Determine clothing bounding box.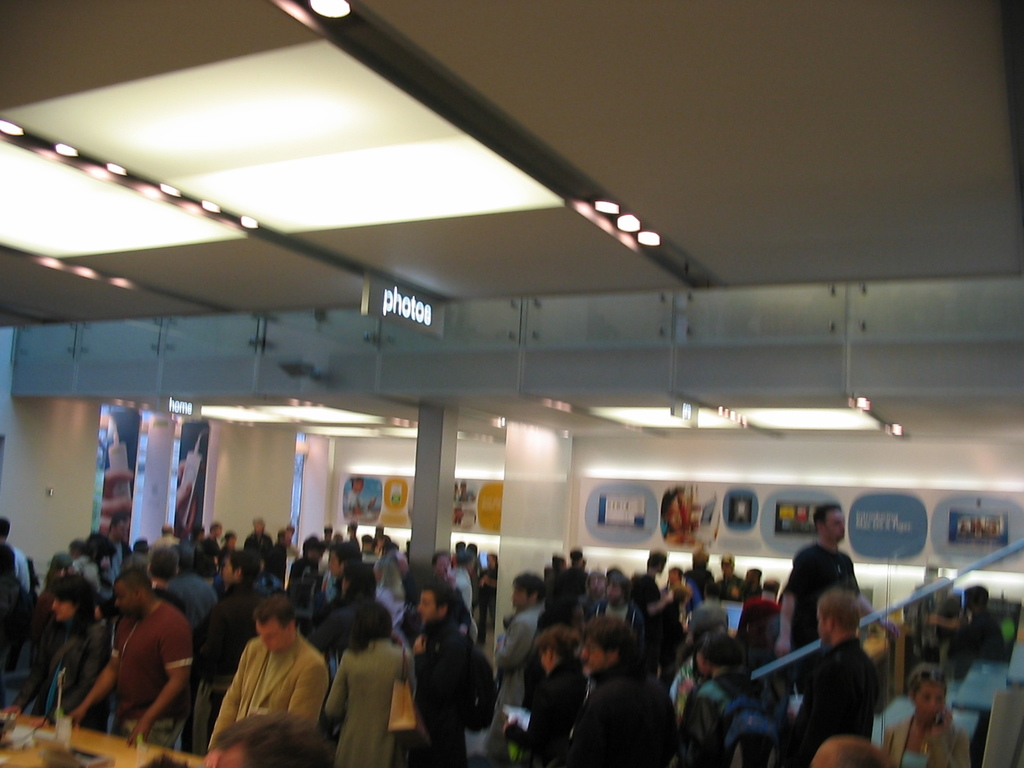
Determined: locate(0, 577, 50, 708).
